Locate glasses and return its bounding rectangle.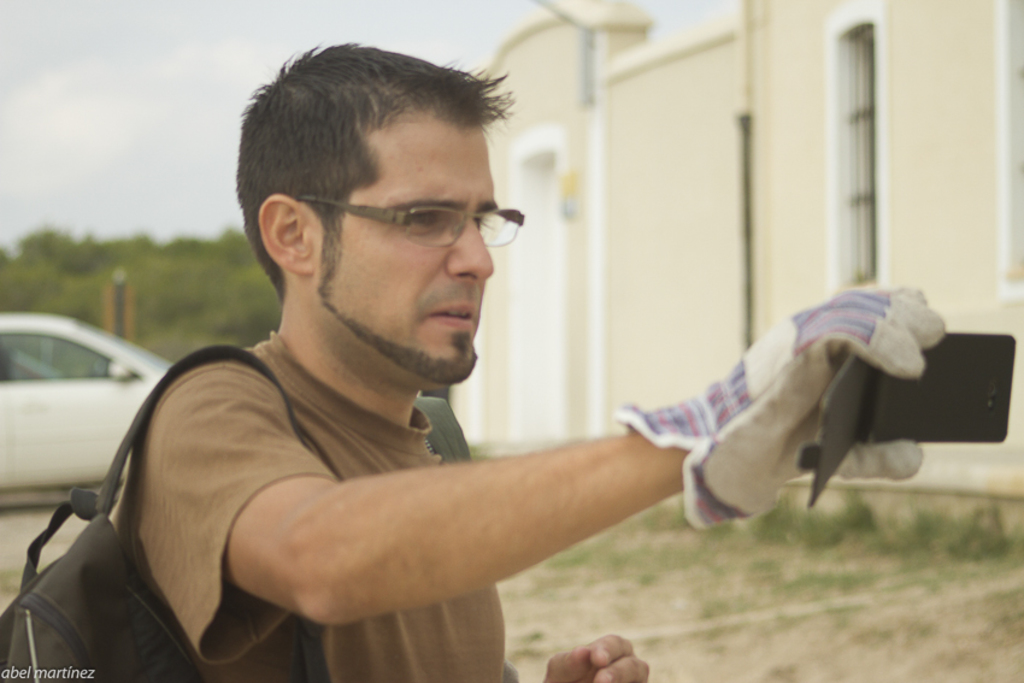
292, 178, 524, 248.
